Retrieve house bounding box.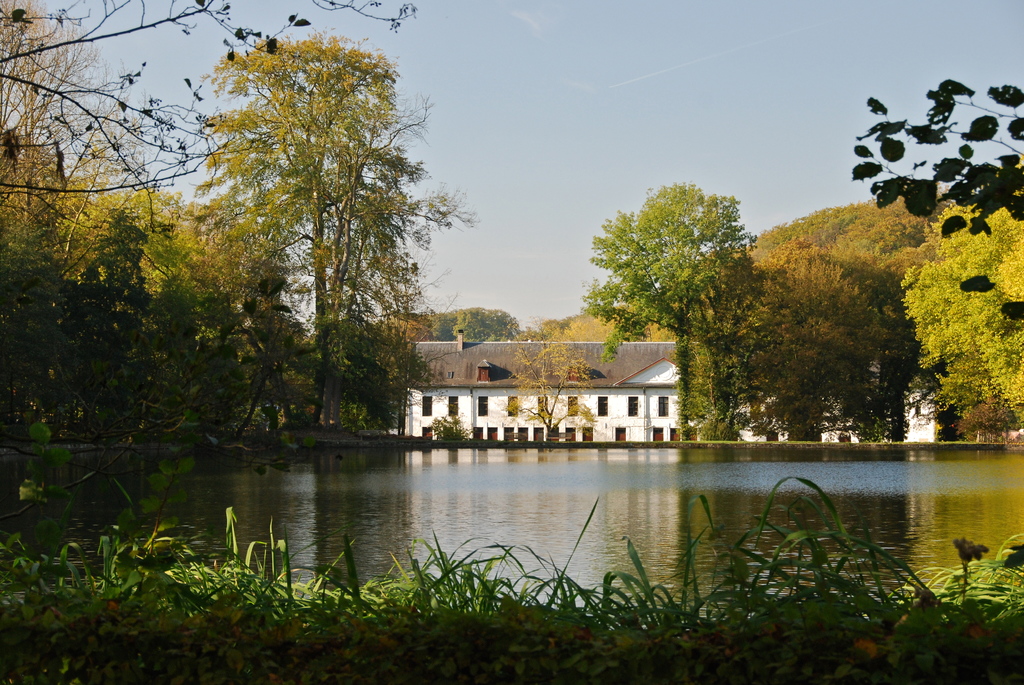
Bounding box: x1=403, y1=336, x2=940, y2=445.
